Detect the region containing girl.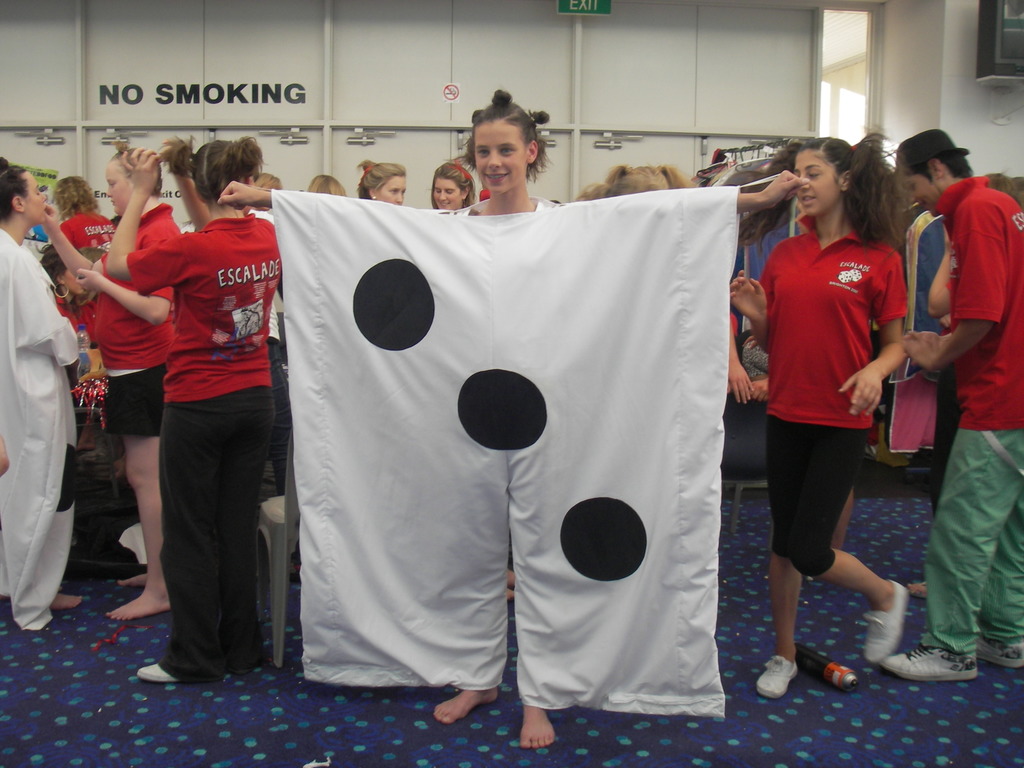
730/132/909/700.
